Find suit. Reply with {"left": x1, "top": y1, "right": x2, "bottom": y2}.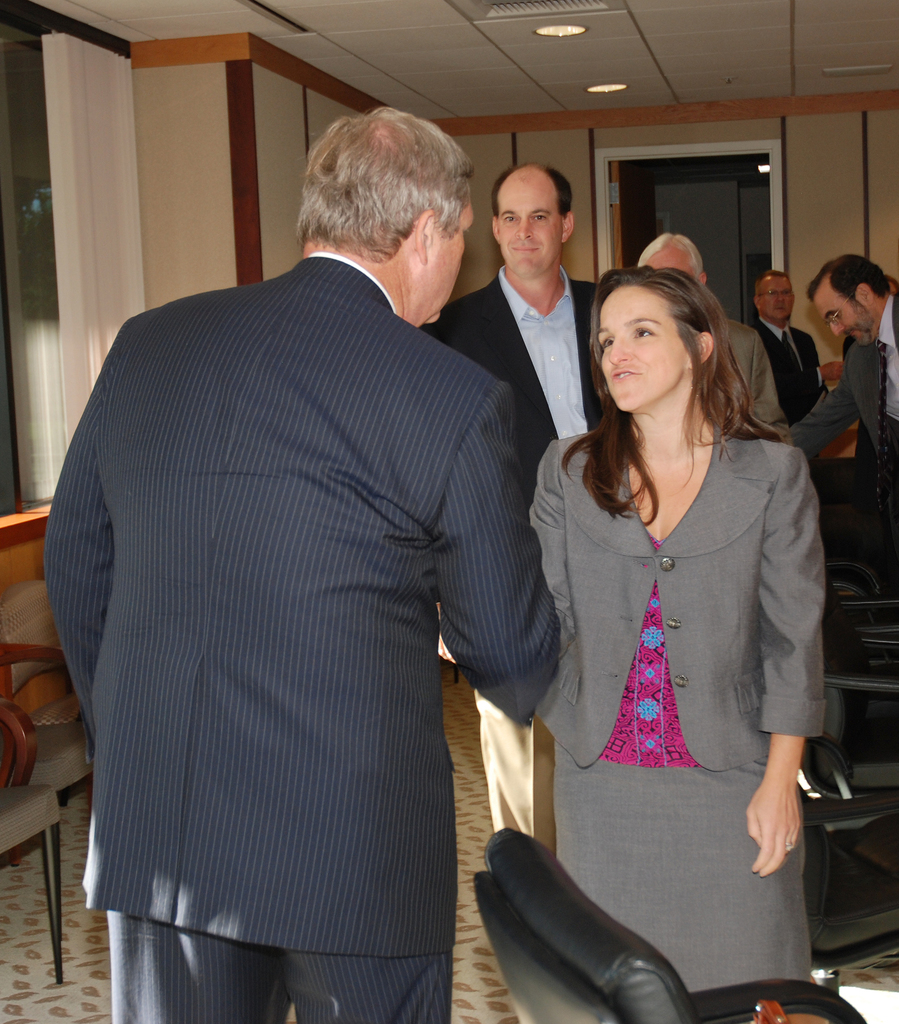
{"left": 42, "top": 252, "right": 561, "bottom": 959}.
